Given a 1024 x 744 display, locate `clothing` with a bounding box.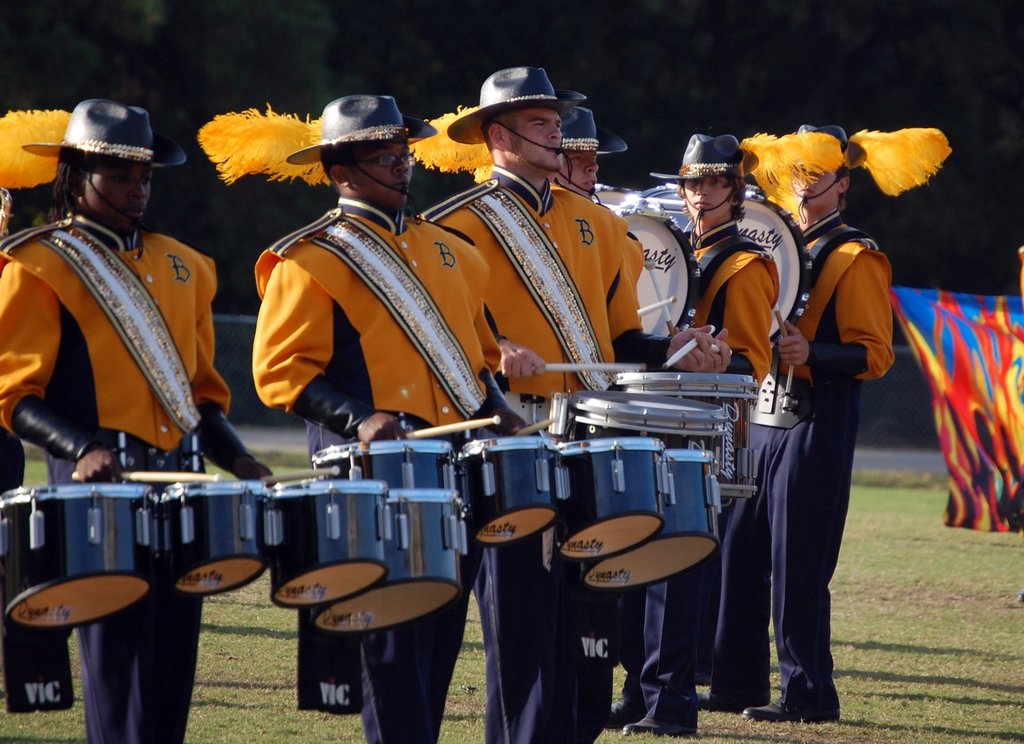
Located: {"x1": 0, "y1": 214, "x2": 232, "y2": 743}.
